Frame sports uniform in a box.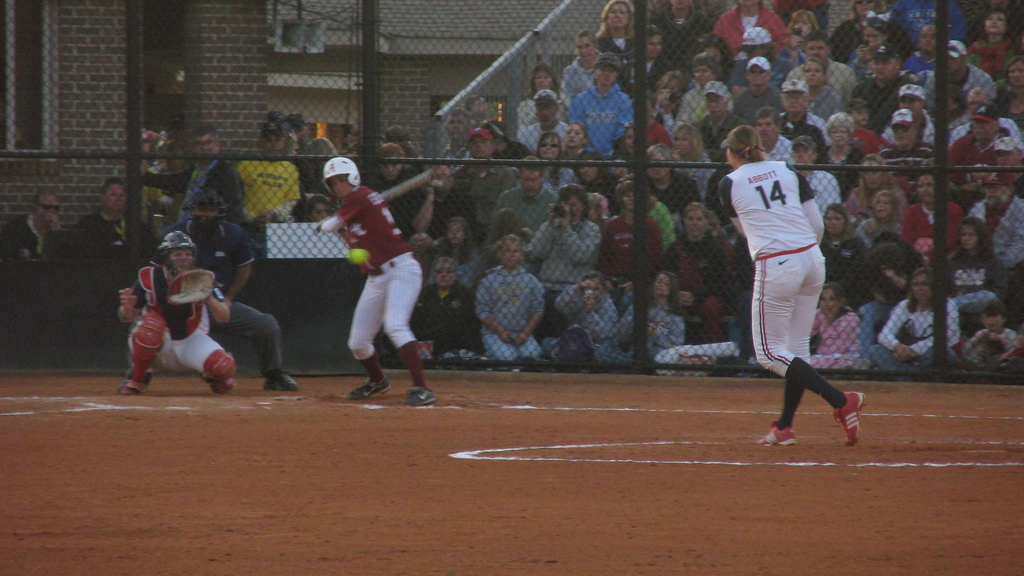
[725, 123, 870, 448].
